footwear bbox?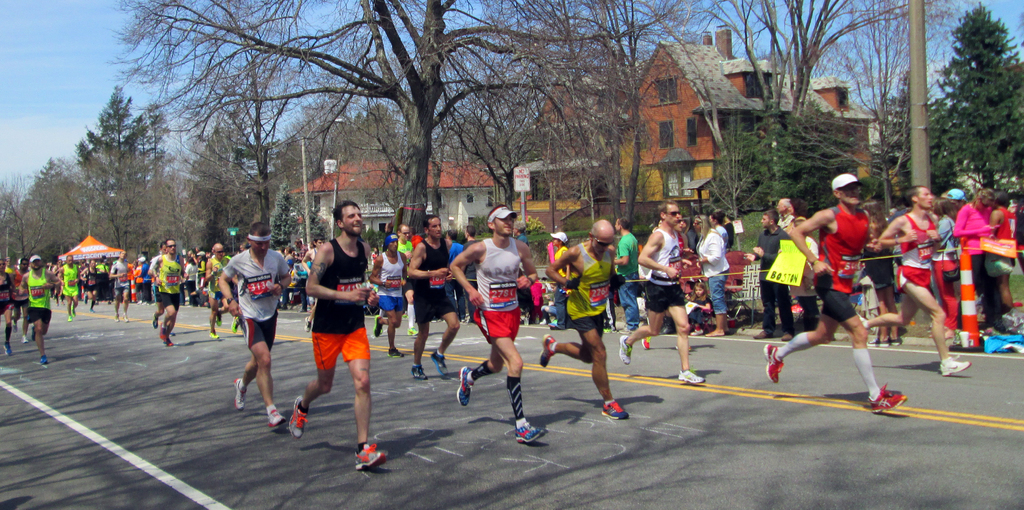
bbox(228, 317, 241, 335)
